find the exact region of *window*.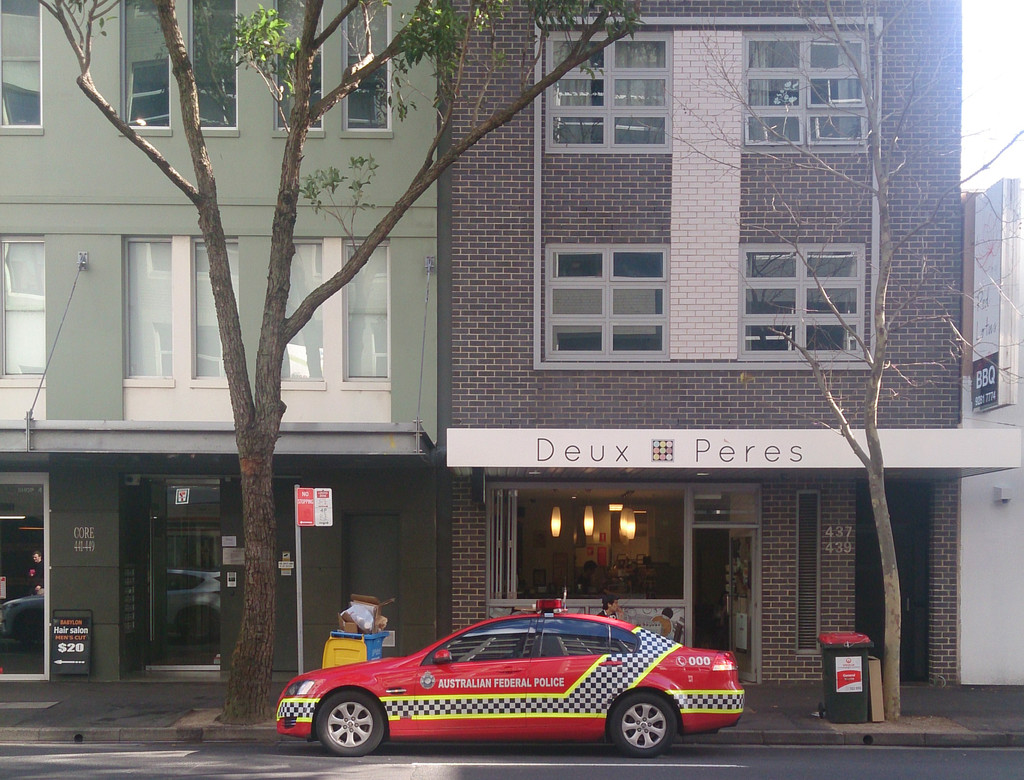
Exact region: 0 229 51 428.
